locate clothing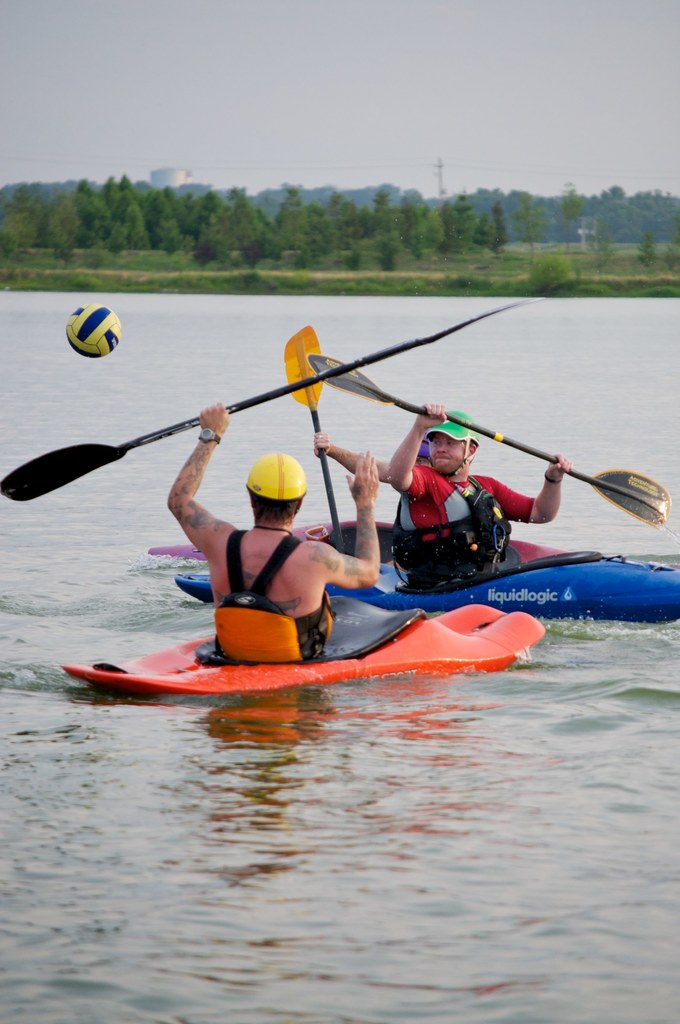
{"left": 394, "top": 451, "right": 538, "bottom": 596}
